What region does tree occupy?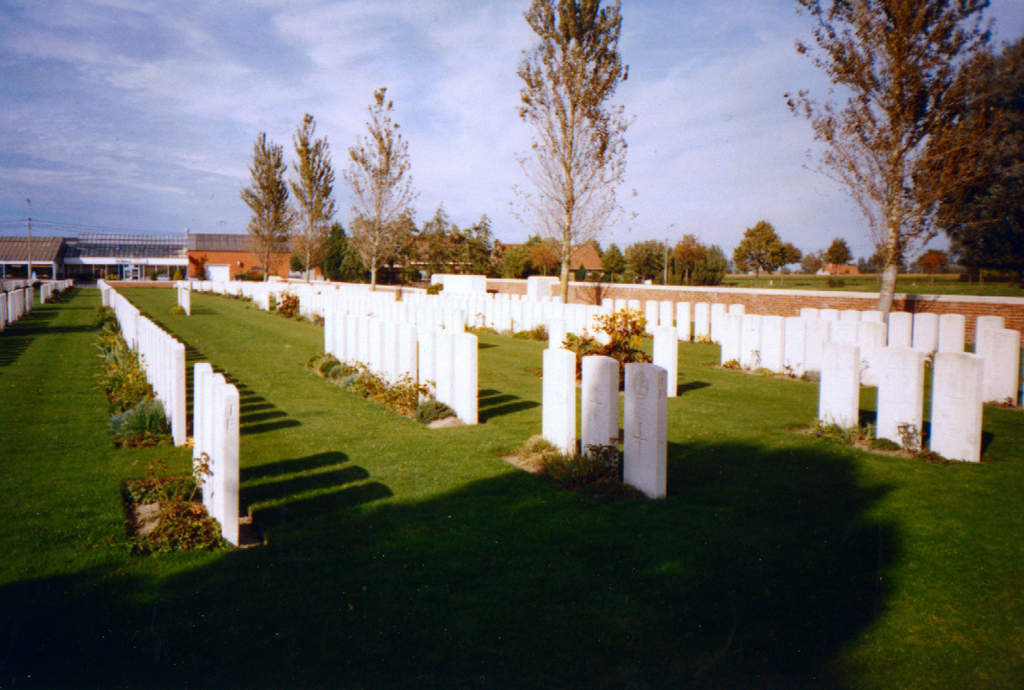
{"x1": 505, "y1": 0, "x2": 637, "y2": 310}.
